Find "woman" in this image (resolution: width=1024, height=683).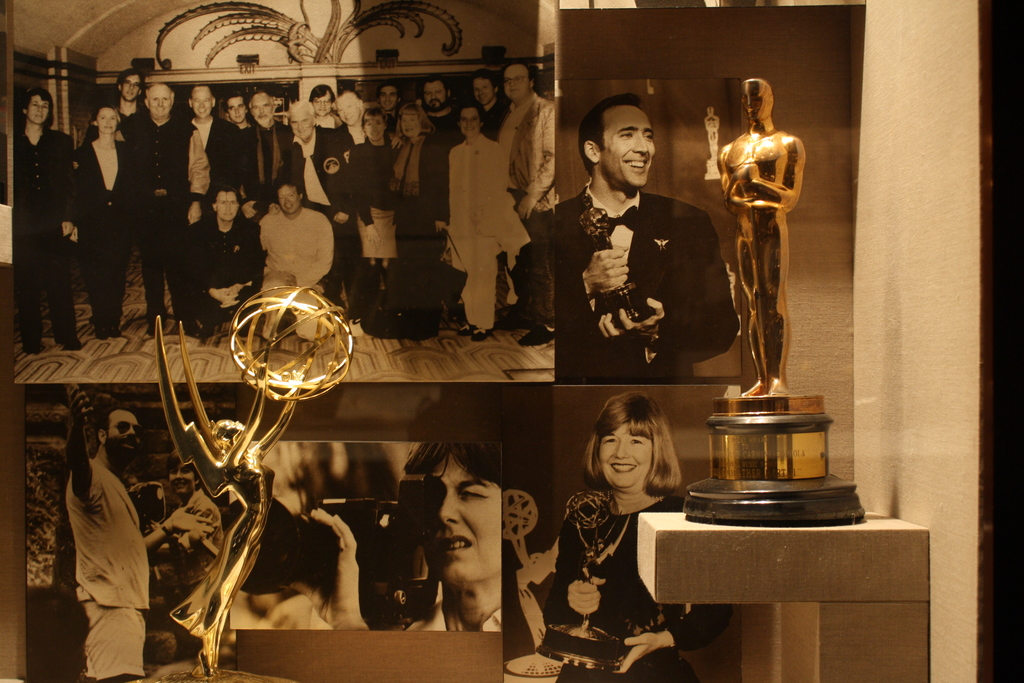
547,393,724,670.
